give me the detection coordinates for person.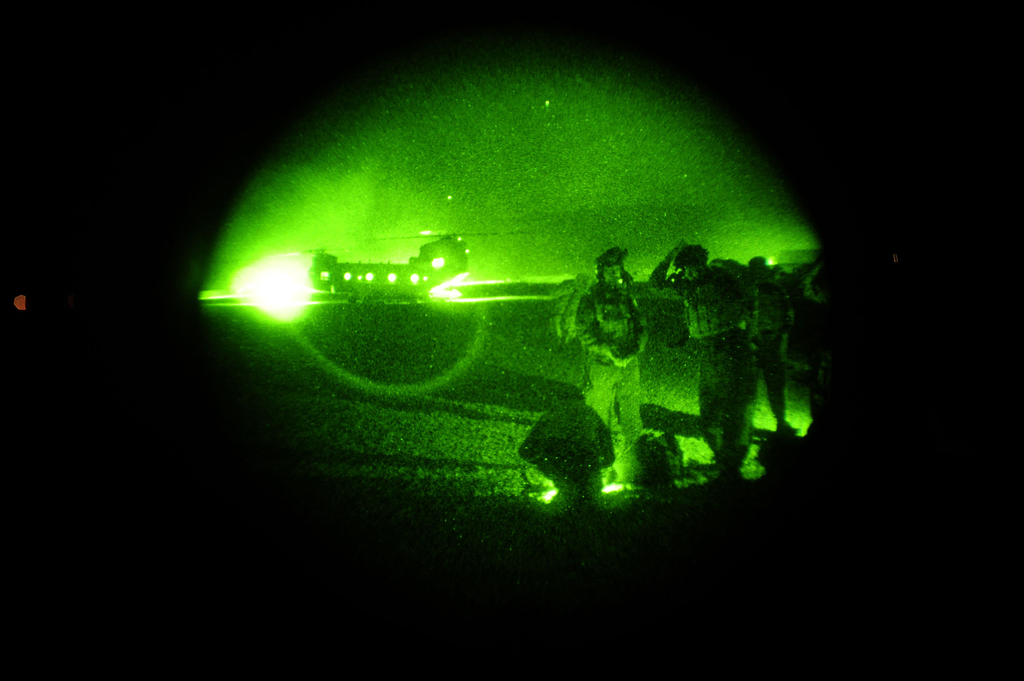
(left=645, top=235, right=757, bottom=488).
